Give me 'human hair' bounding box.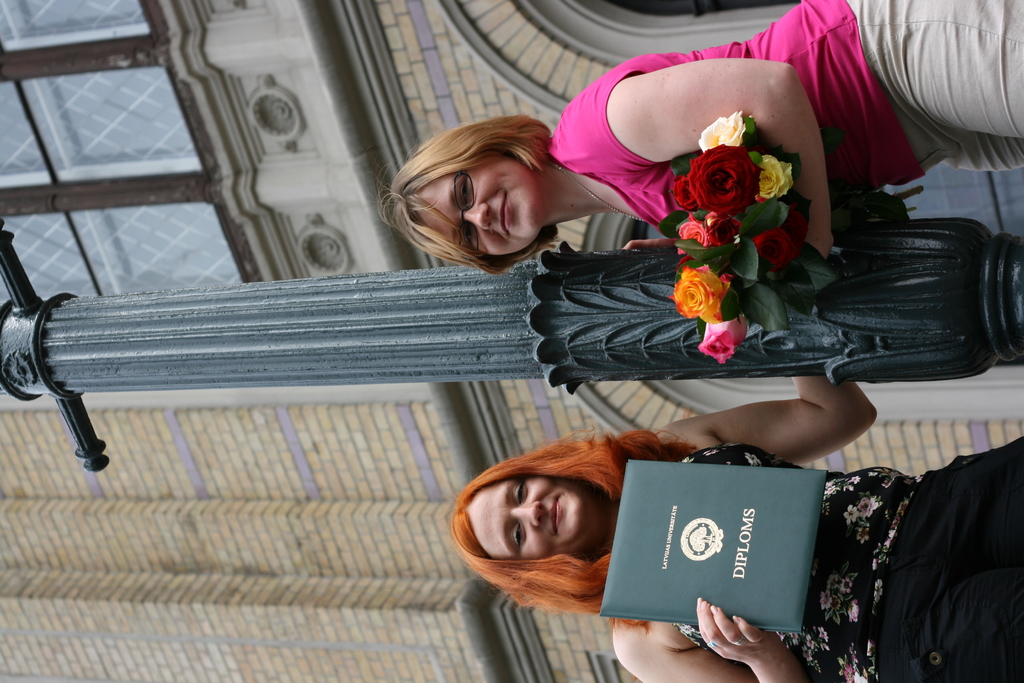
[447, 419, 698, 634].
